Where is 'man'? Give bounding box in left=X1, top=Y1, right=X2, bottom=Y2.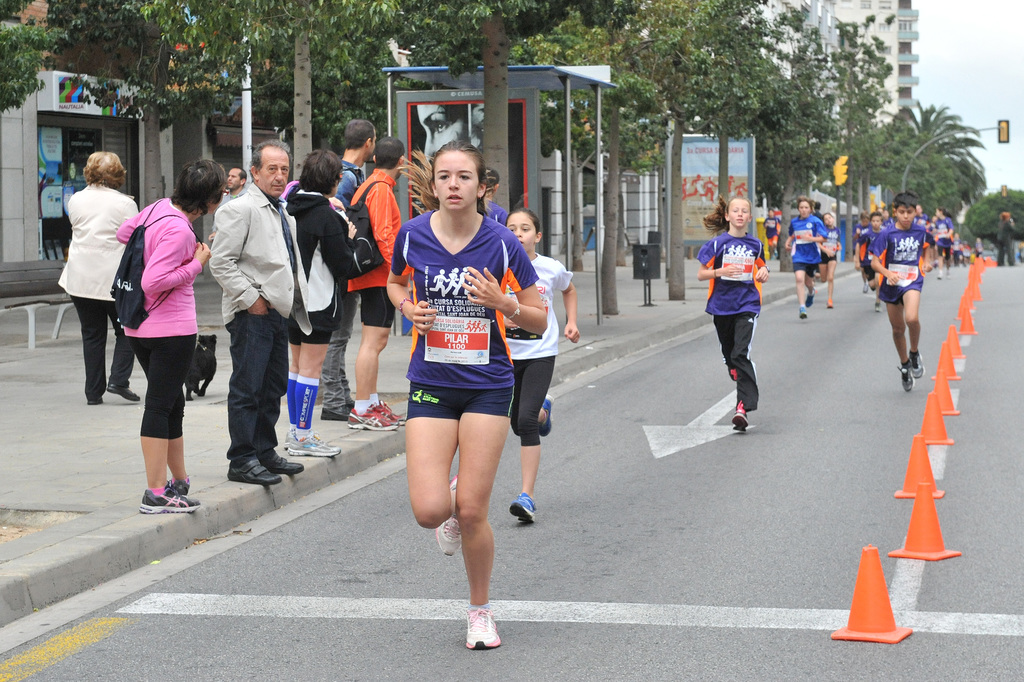
left=331, top=113, right=364, bottom=428.
